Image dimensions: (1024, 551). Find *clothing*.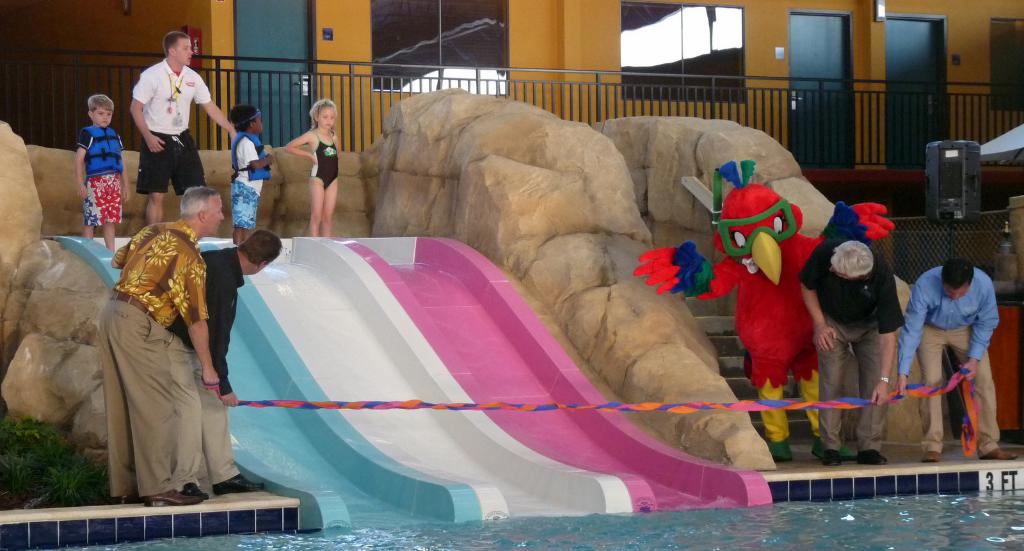
box=[129, 56, 205, 198].
